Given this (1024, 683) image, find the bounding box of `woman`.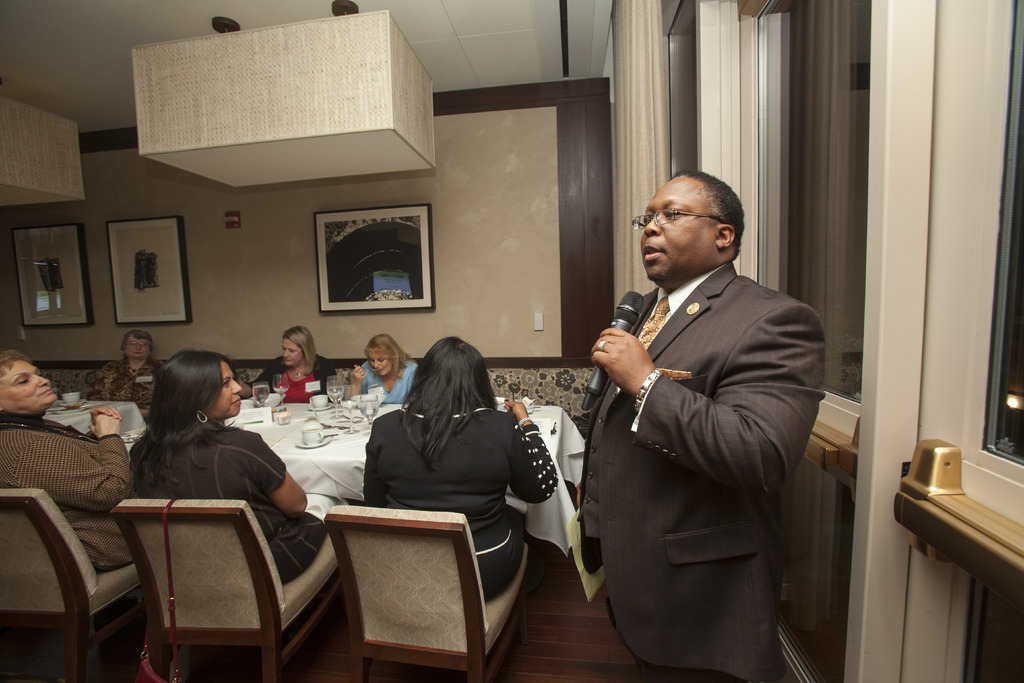
{"x1": 244, "y1": 328, "x2": 340, "y2": 406}.
